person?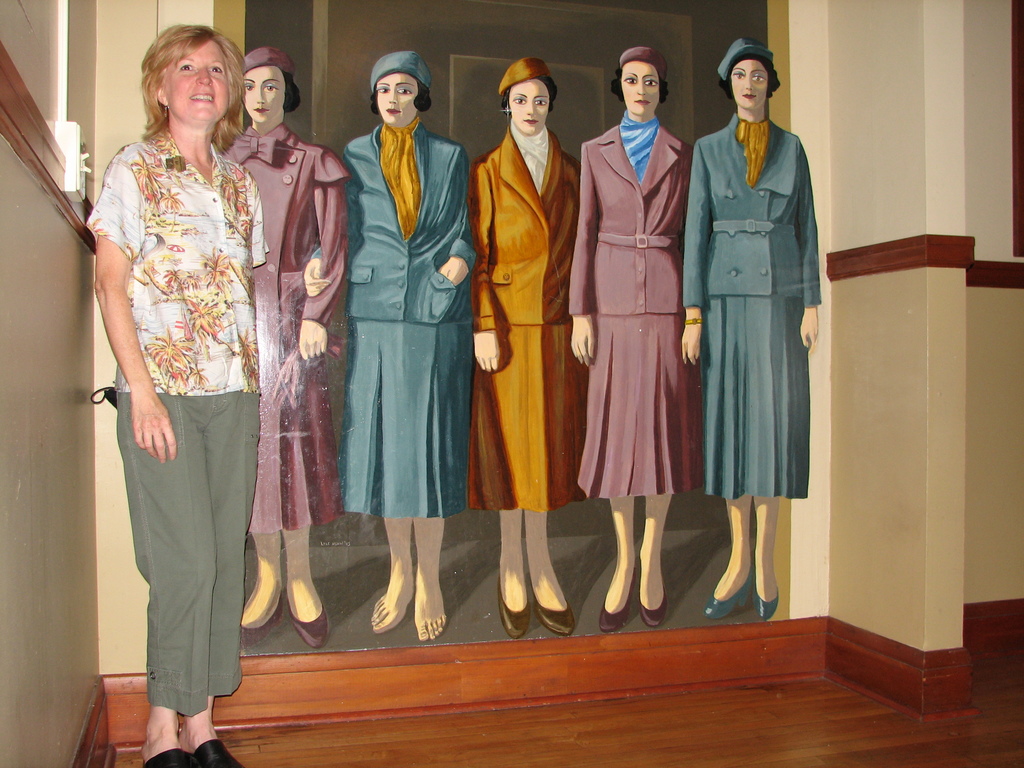
region(678, 45, 824, 634)
